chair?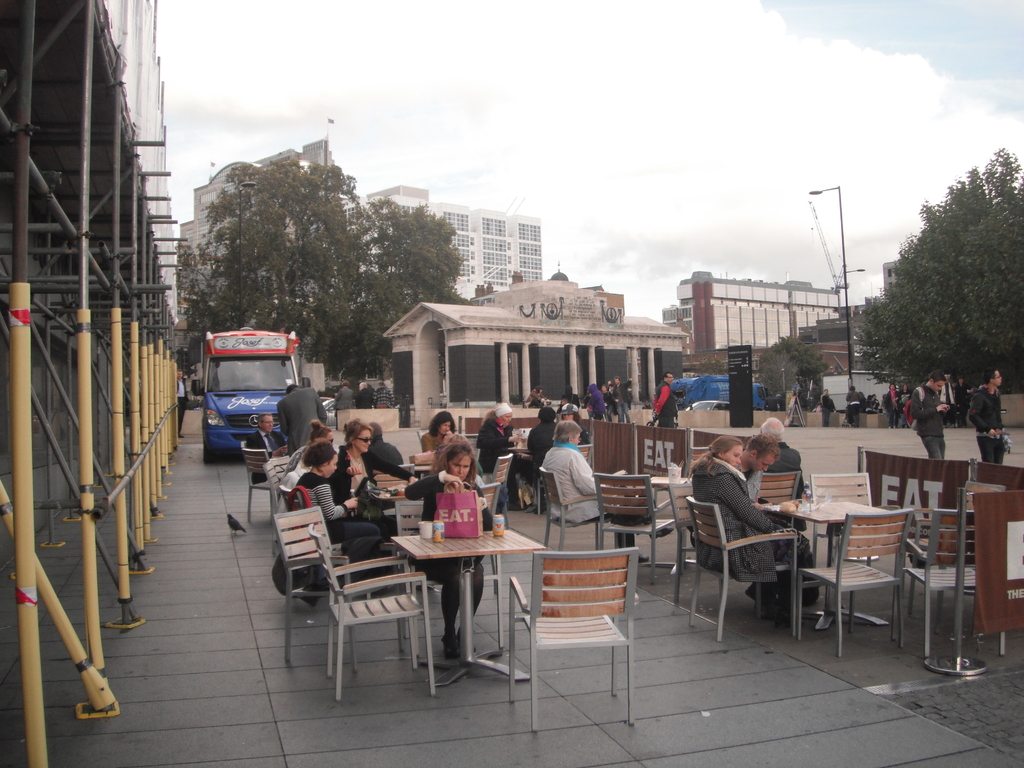
488/454/511/486
